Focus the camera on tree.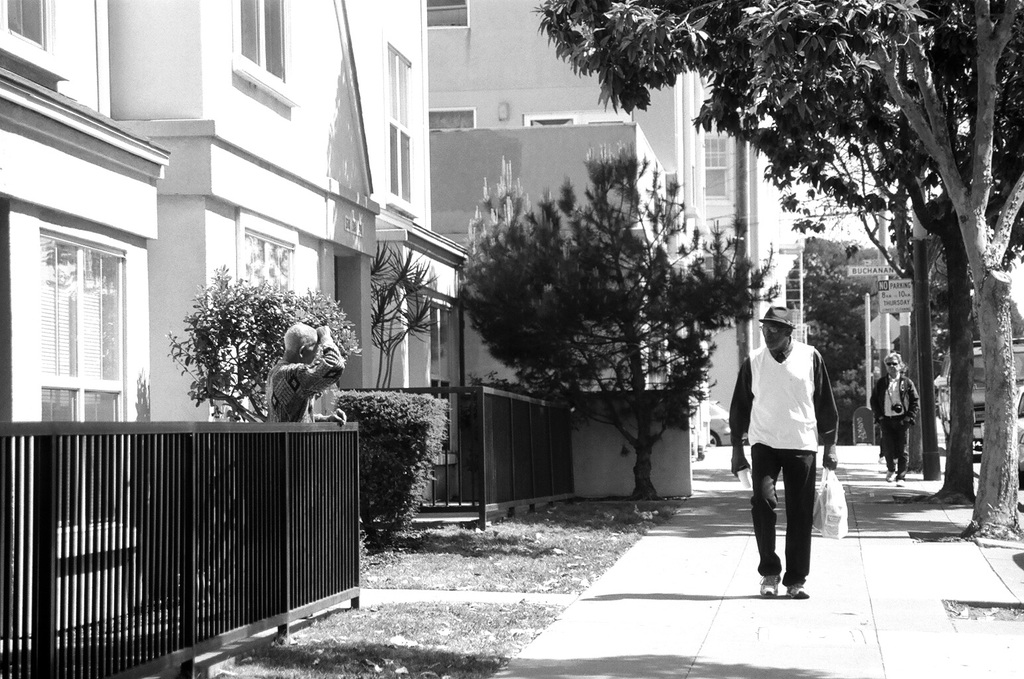
Focus region: <box>355,242,446,395</box>.
